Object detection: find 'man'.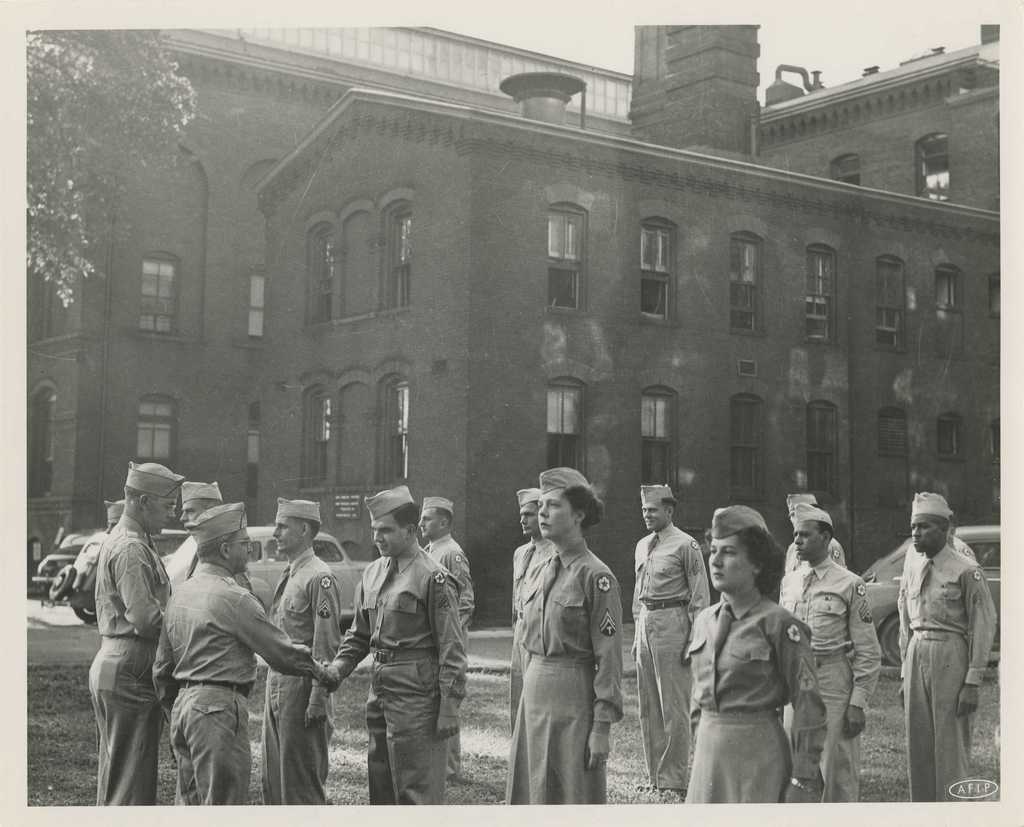
x1=324, y1=485, x2=467, y2=802.
